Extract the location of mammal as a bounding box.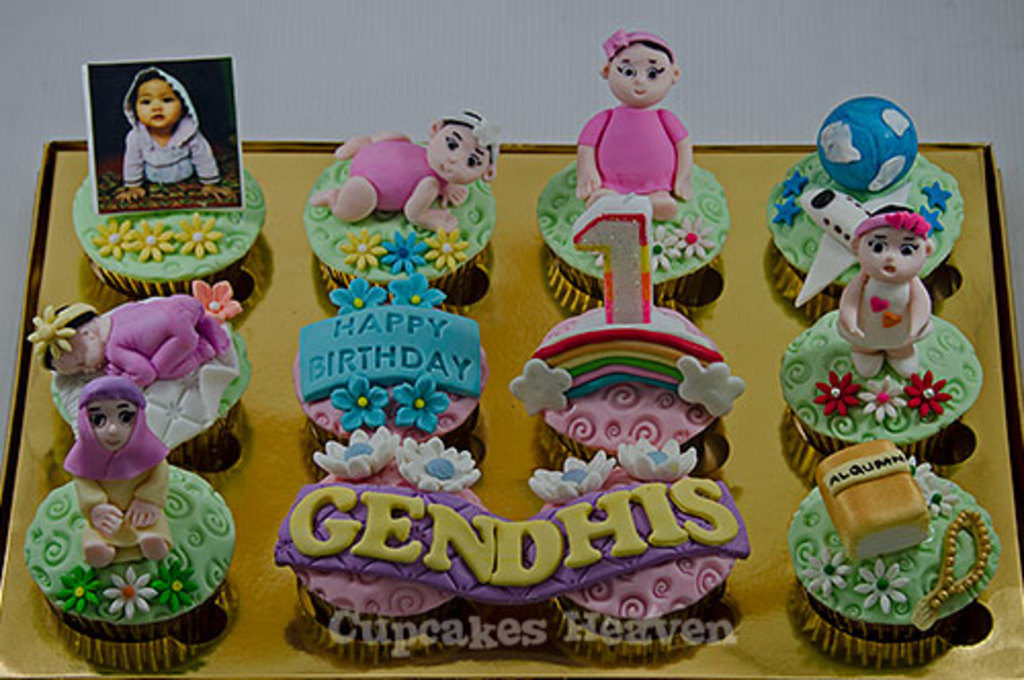
x1=836, y1=203, x2=934, y2=383.
